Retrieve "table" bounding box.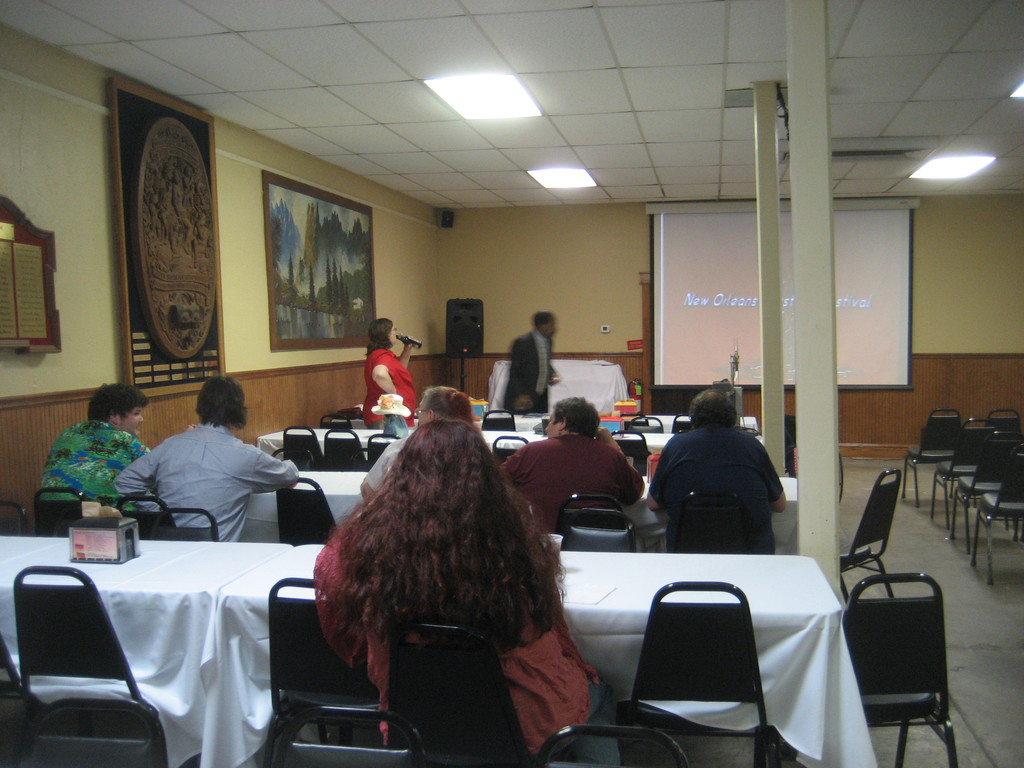
Bounding box: l=0, t=554, r=851, b=767.
